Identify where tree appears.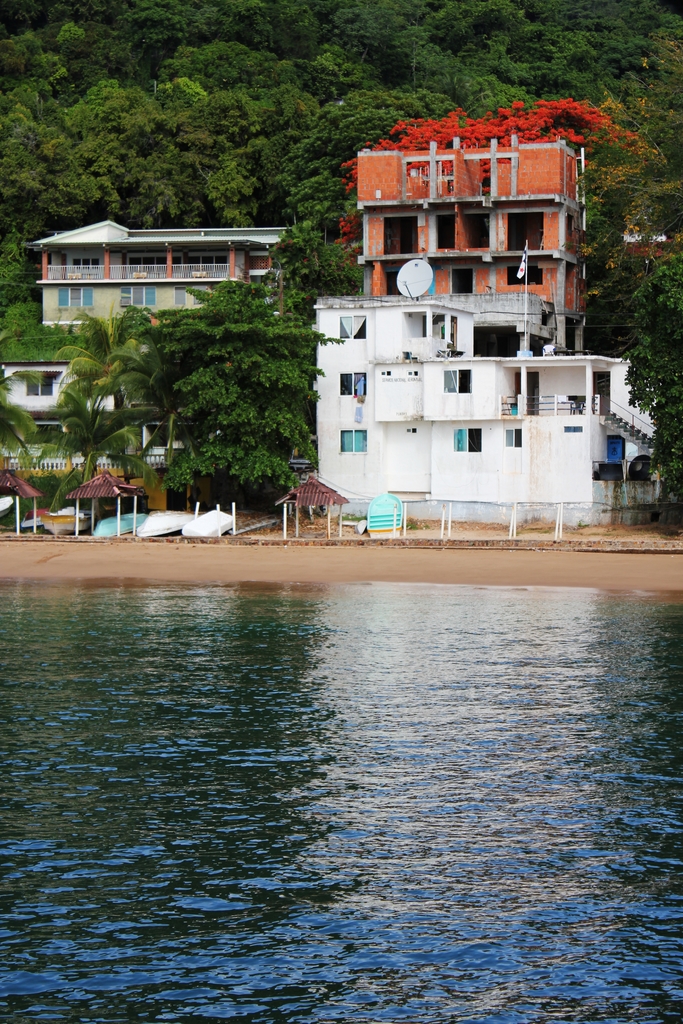
Appears at crop(359, 73, 465, 150).
